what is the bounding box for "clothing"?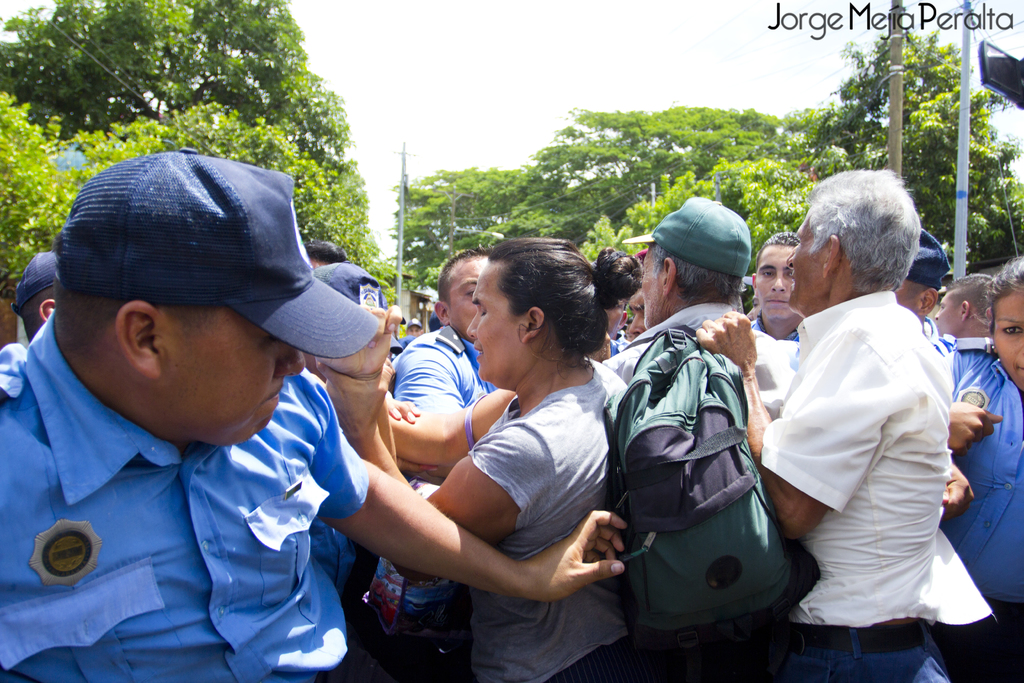
[x1=463, y1=361, x2=635, y2=682].
